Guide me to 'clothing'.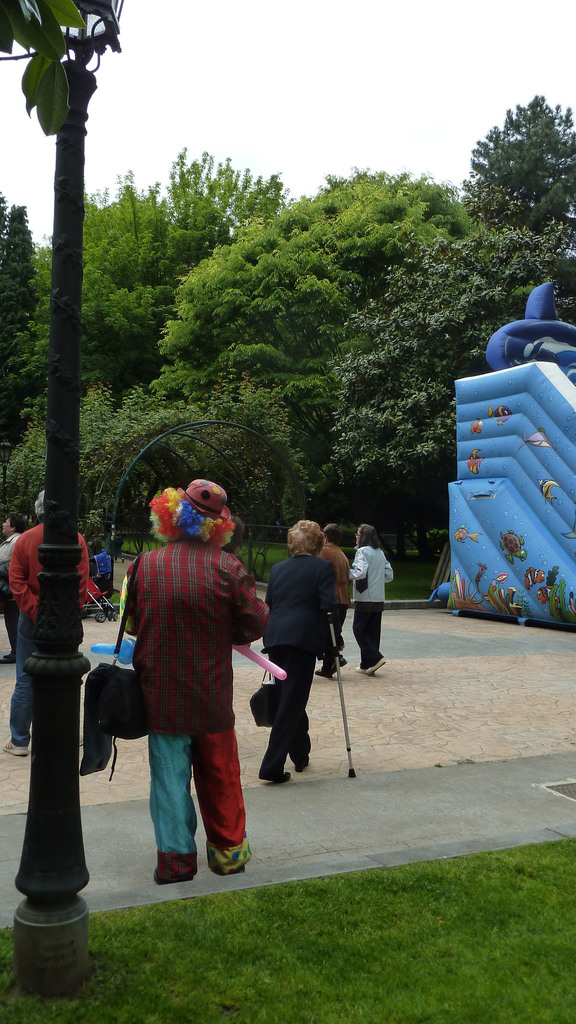
Guidance: left=111, top=533, right=265, bottom=874.
